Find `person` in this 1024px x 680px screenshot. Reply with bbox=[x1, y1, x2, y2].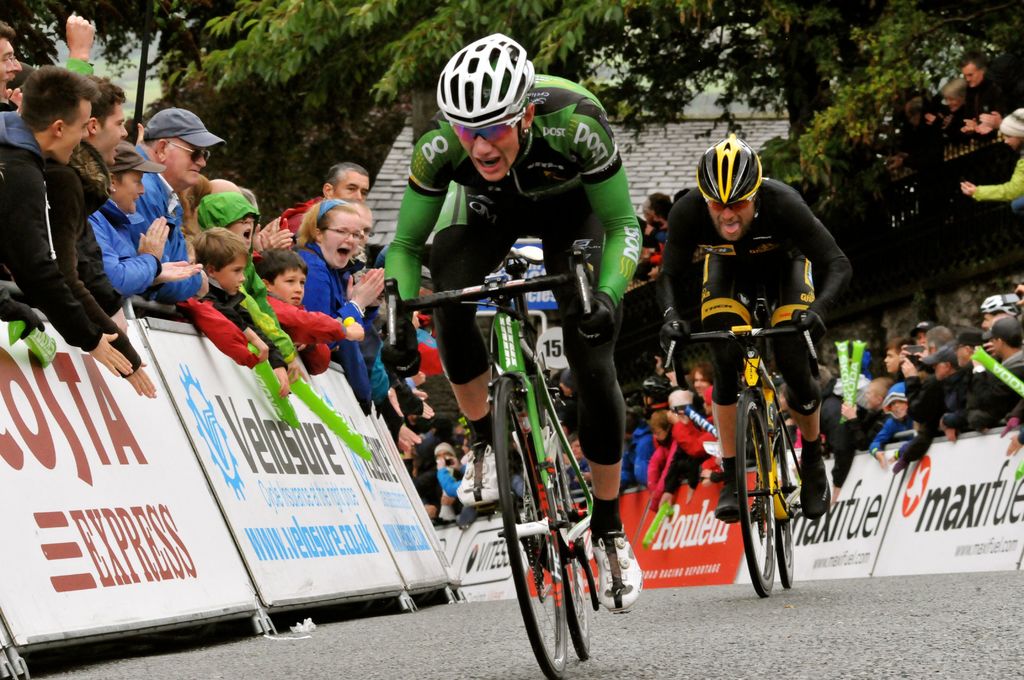
bbox=[413, 57, 641, 620].
